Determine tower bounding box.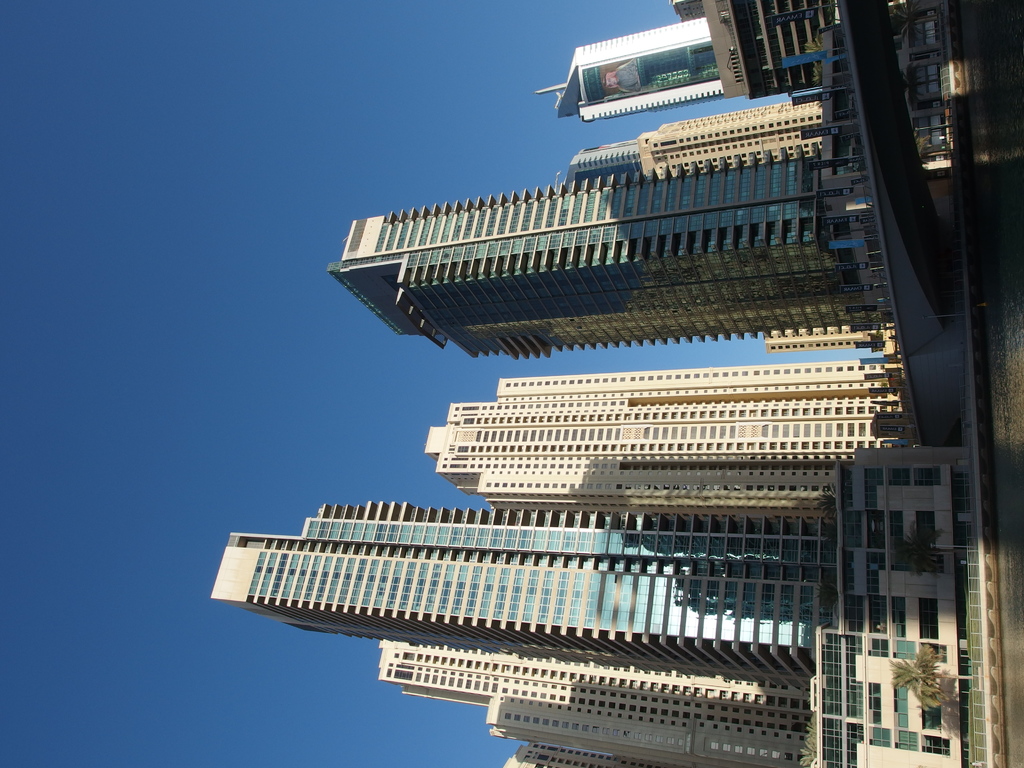
Determined: [x1=415, y1=363, x2=928, y2=500].
